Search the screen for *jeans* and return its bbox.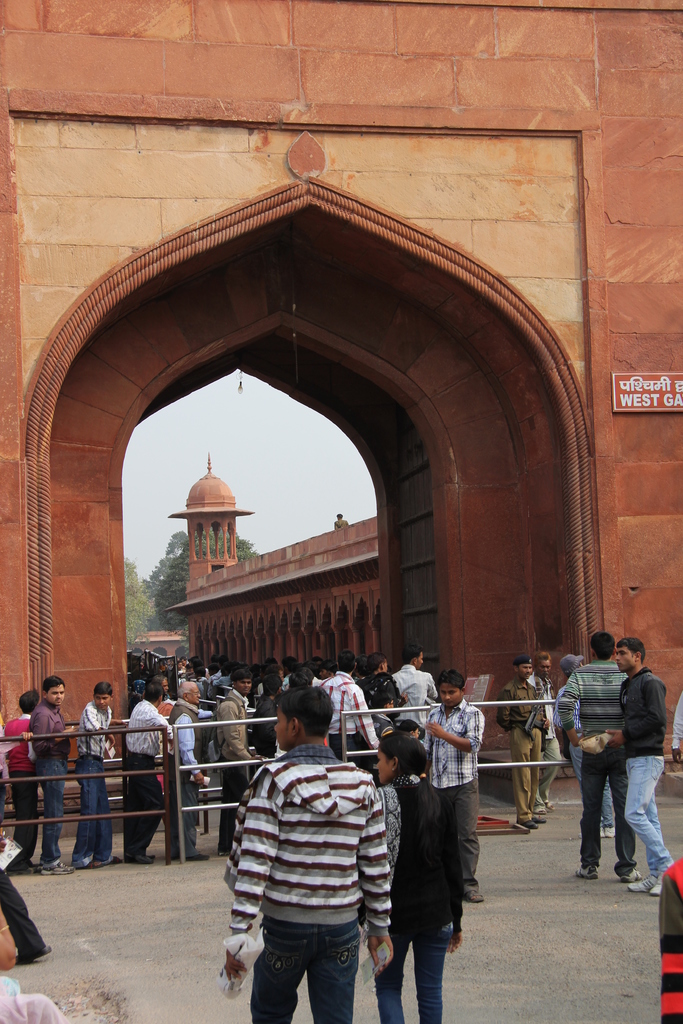
Found: region(531, 734, 562, 809).
